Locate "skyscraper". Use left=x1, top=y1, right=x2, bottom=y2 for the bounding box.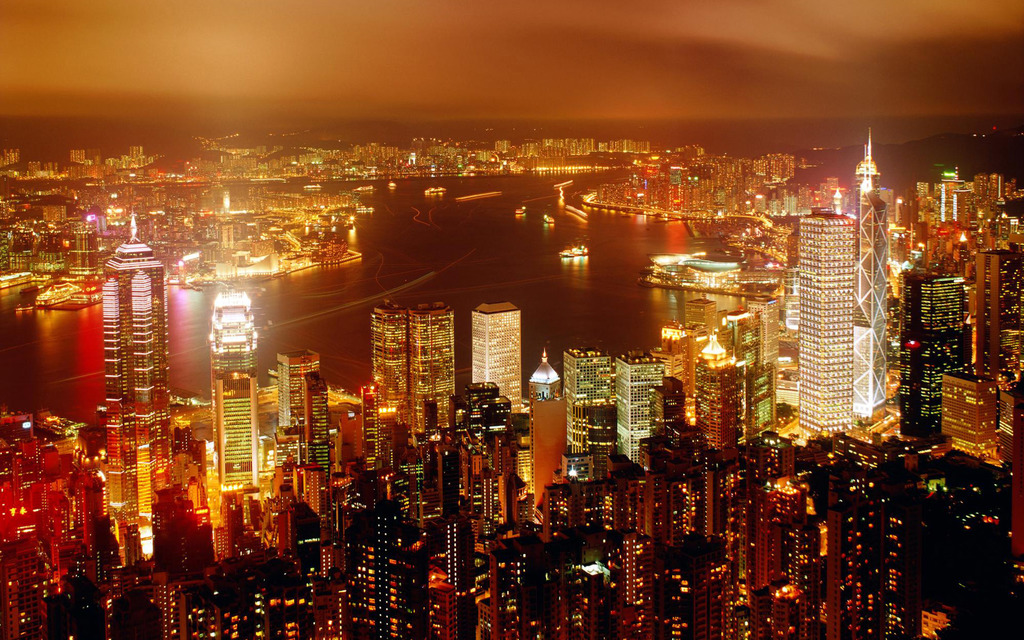
left=835, top=195, right=887, bottom=422.
